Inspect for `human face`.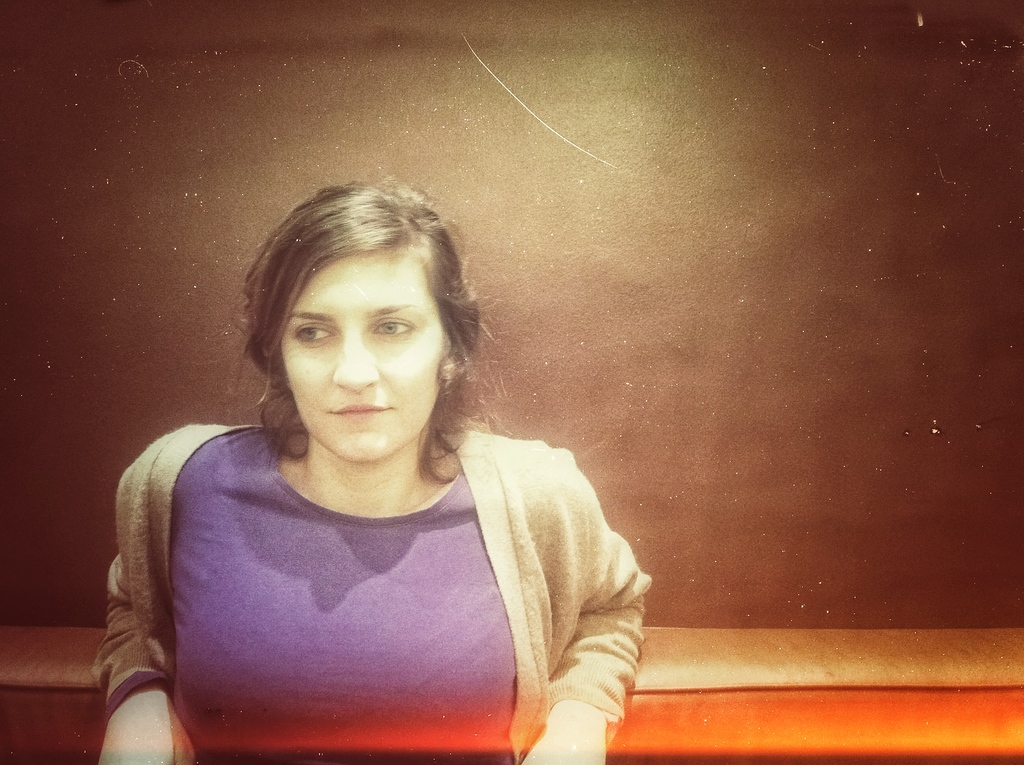
Inspection: l=280, t=254, r=445, b=458.
